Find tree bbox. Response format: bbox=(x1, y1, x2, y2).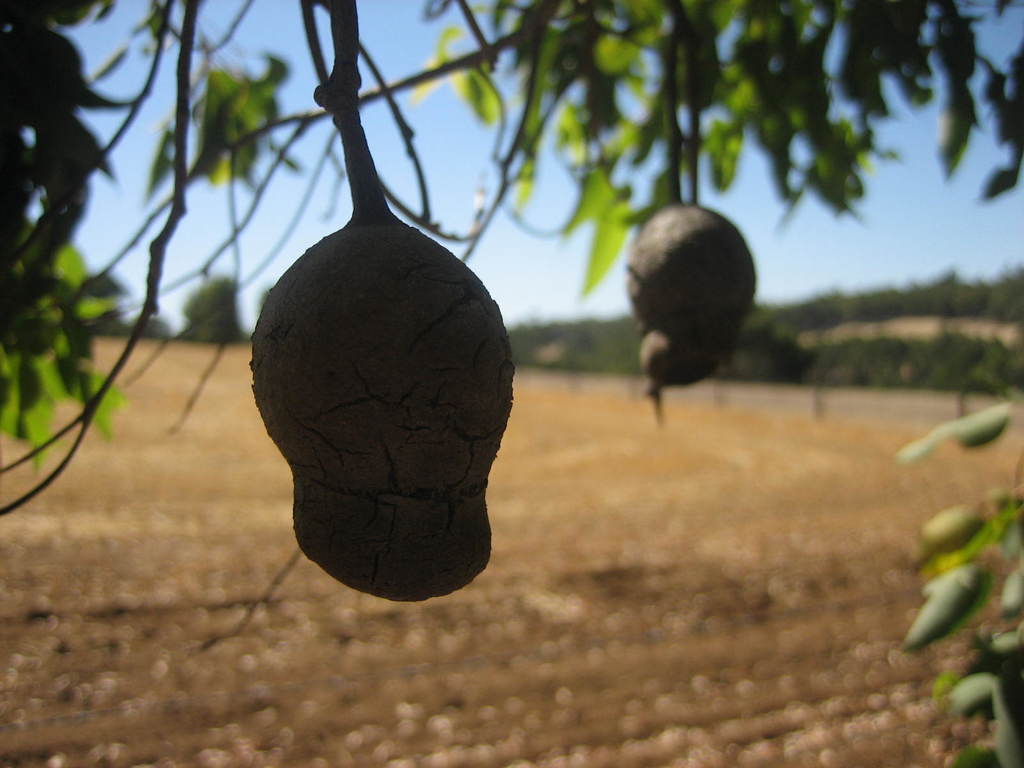
bbox=(122, 315, 174, 341).
